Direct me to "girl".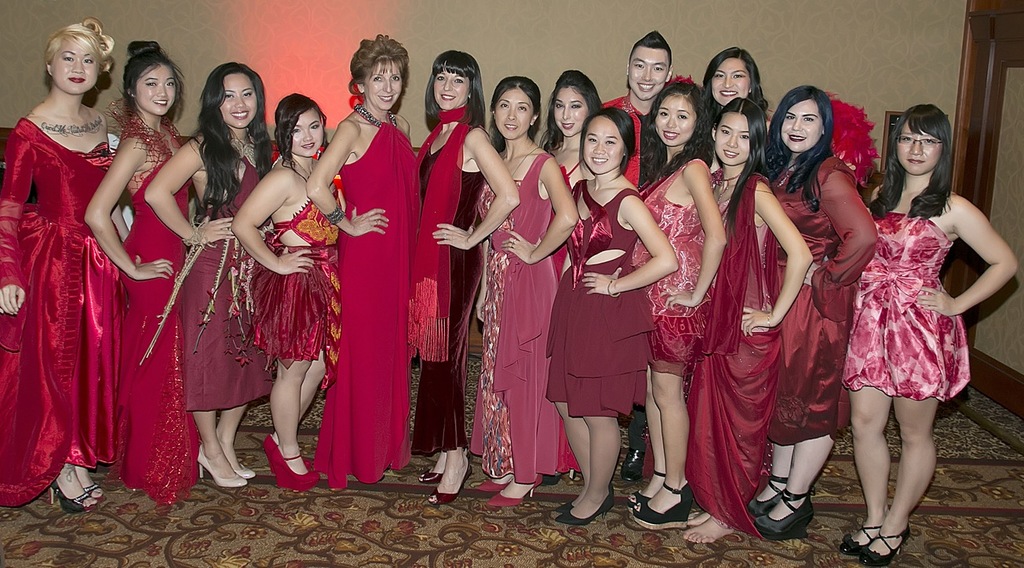
Direction: crop(541, 71, 599, 479).
